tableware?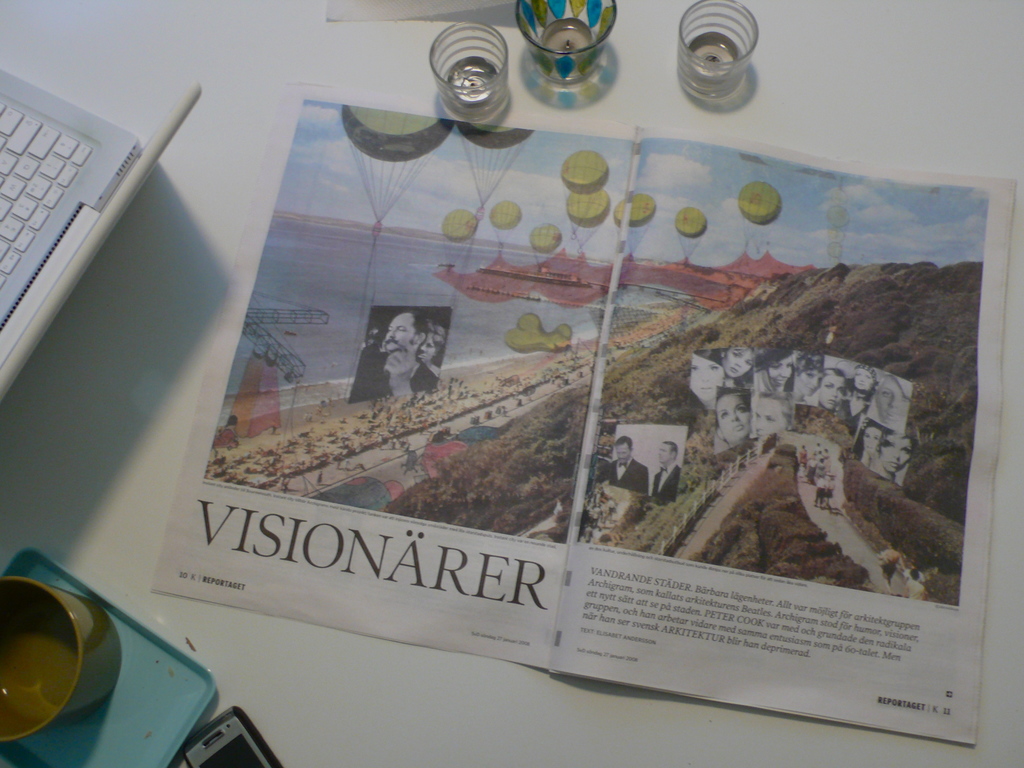
bbox(518, 0, 618, 82)
